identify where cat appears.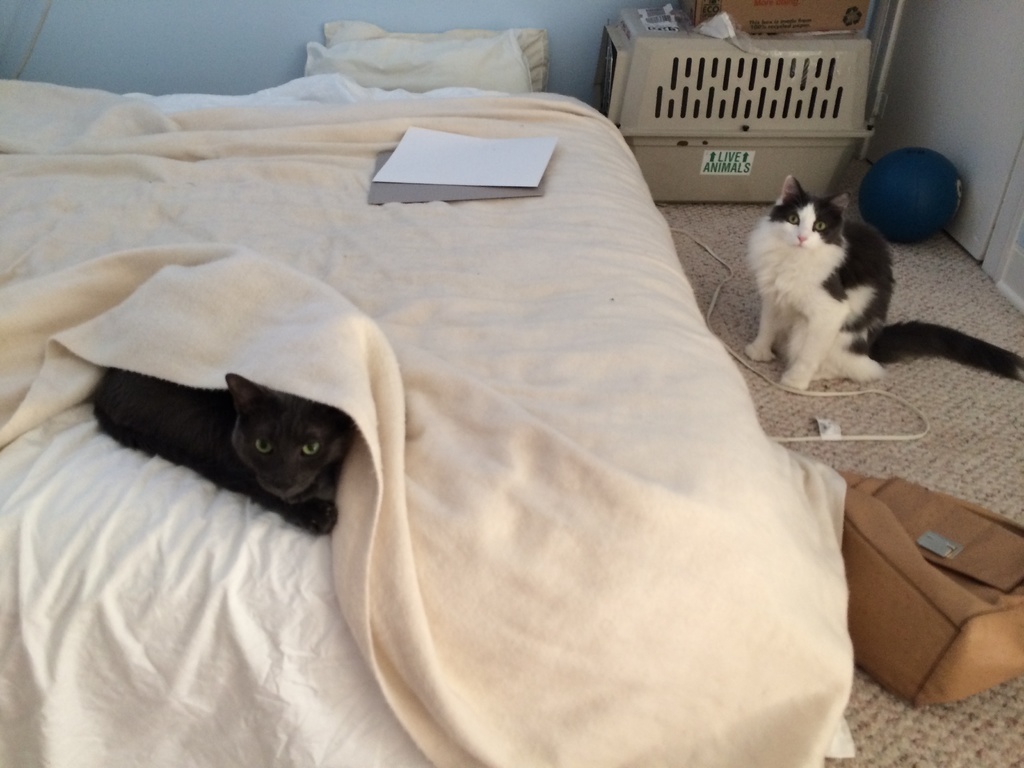
Appears at Rect(742, 172, 1023, 394).
